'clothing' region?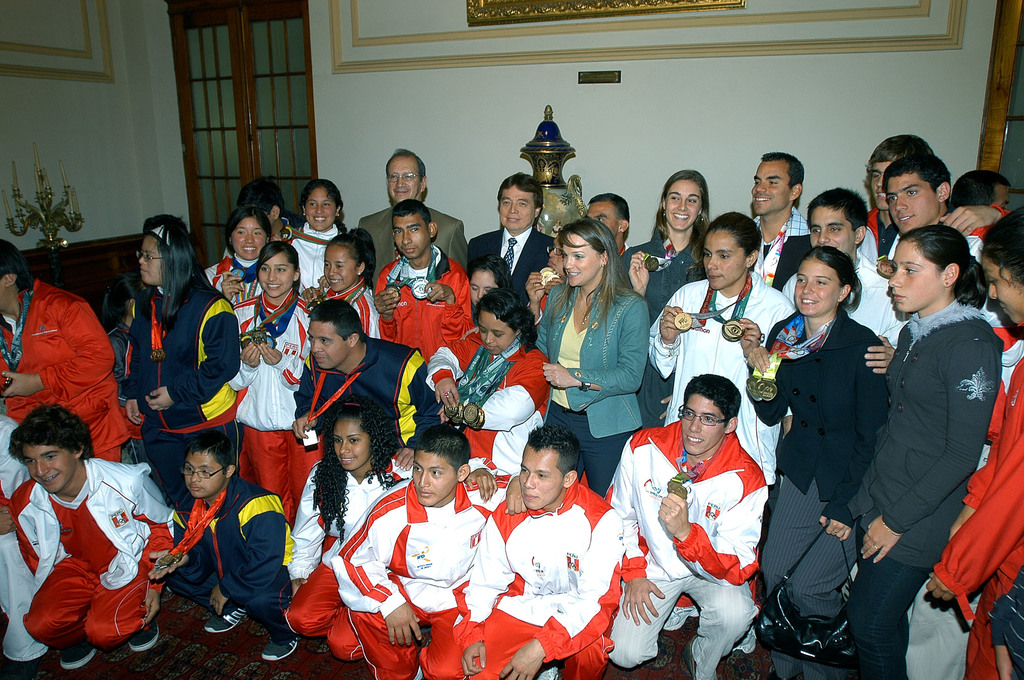
[left=424, top=329, right=551, bottom=471]
